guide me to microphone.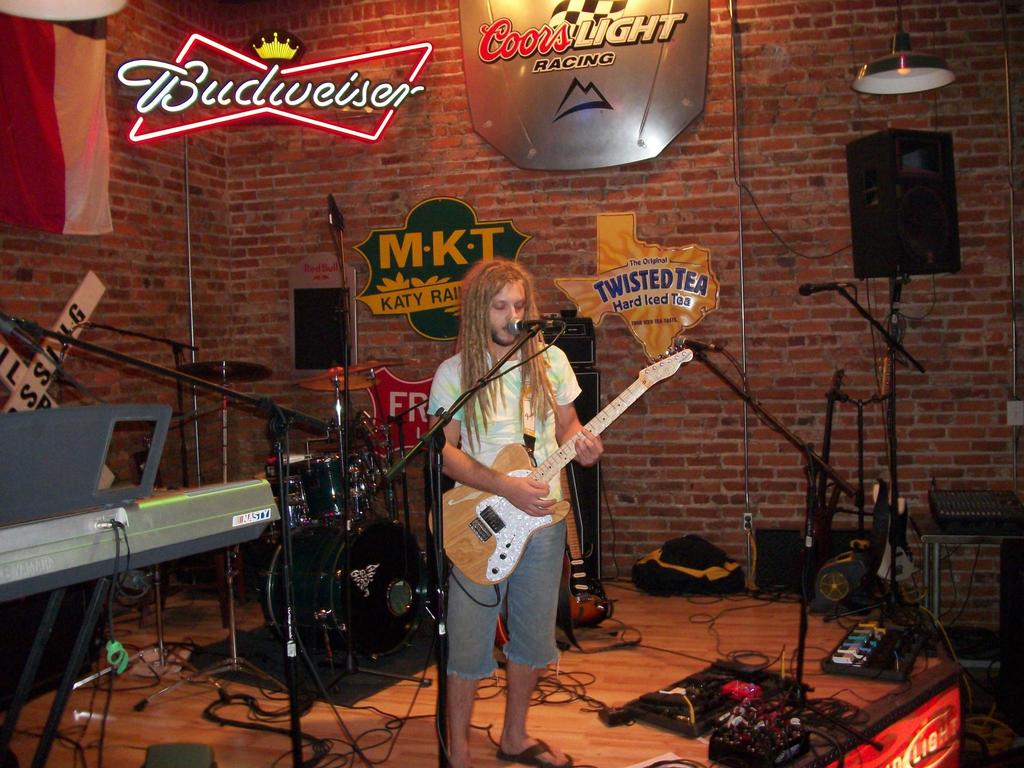
Guidance: [left=790, top=274, right=851, bottom=300].
